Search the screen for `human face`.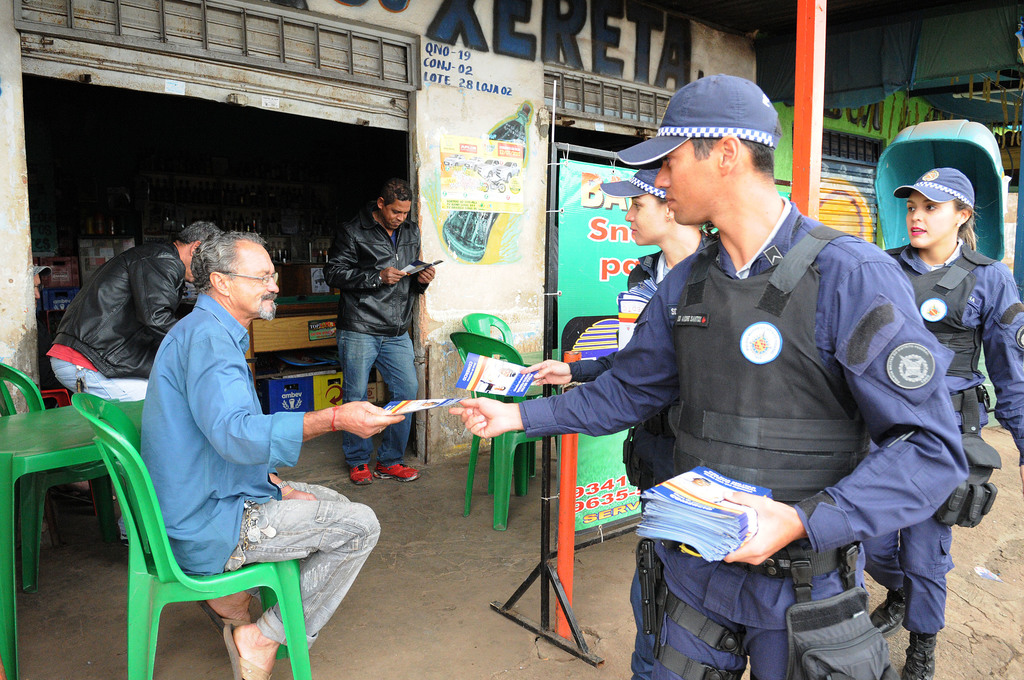
Found at 655 136 721 224.
